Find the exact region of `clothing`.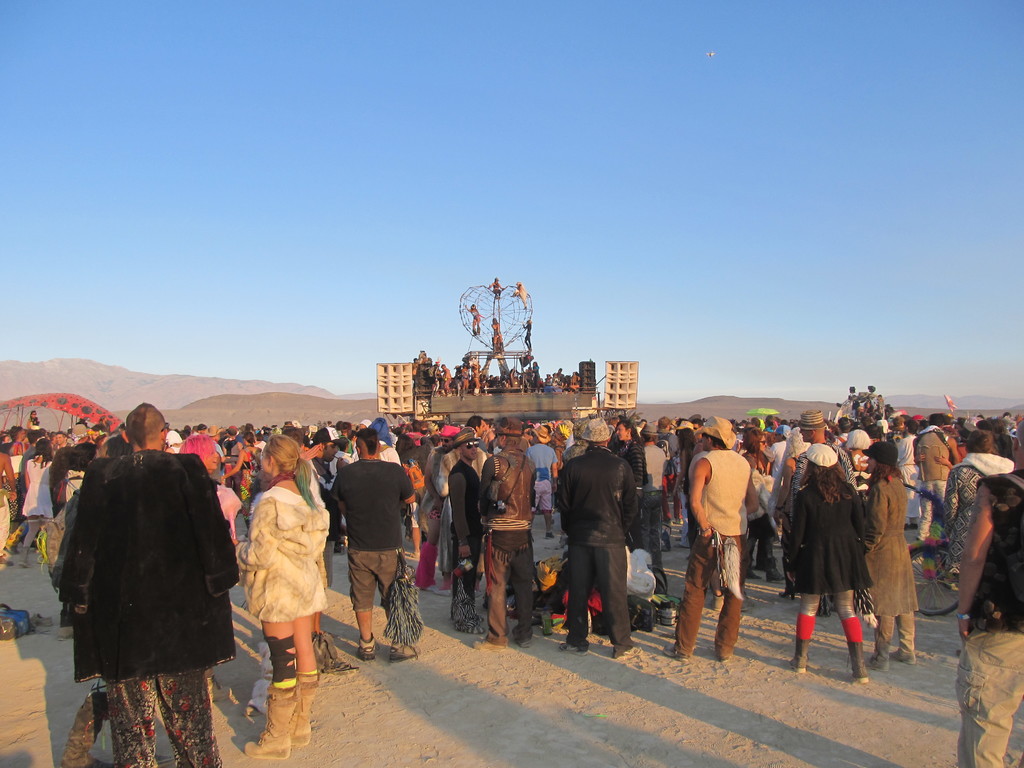
Exact region: (x1=900, y1=422, x2=959, y2=508).
